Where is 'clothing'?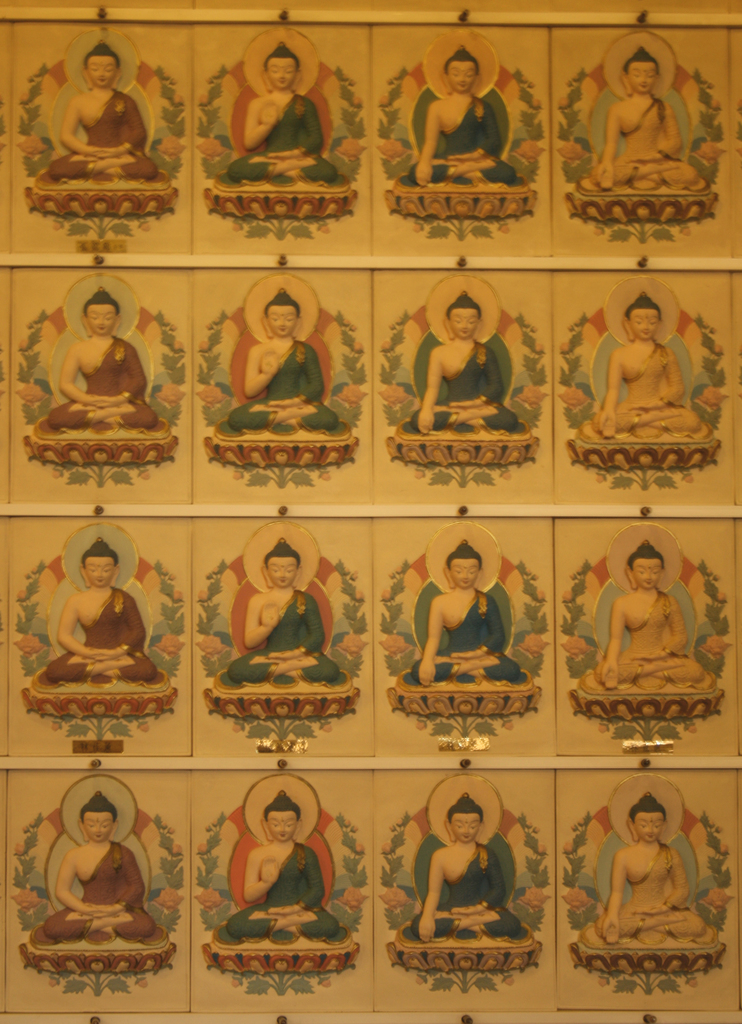
<box>26,843,162,939</box>.
